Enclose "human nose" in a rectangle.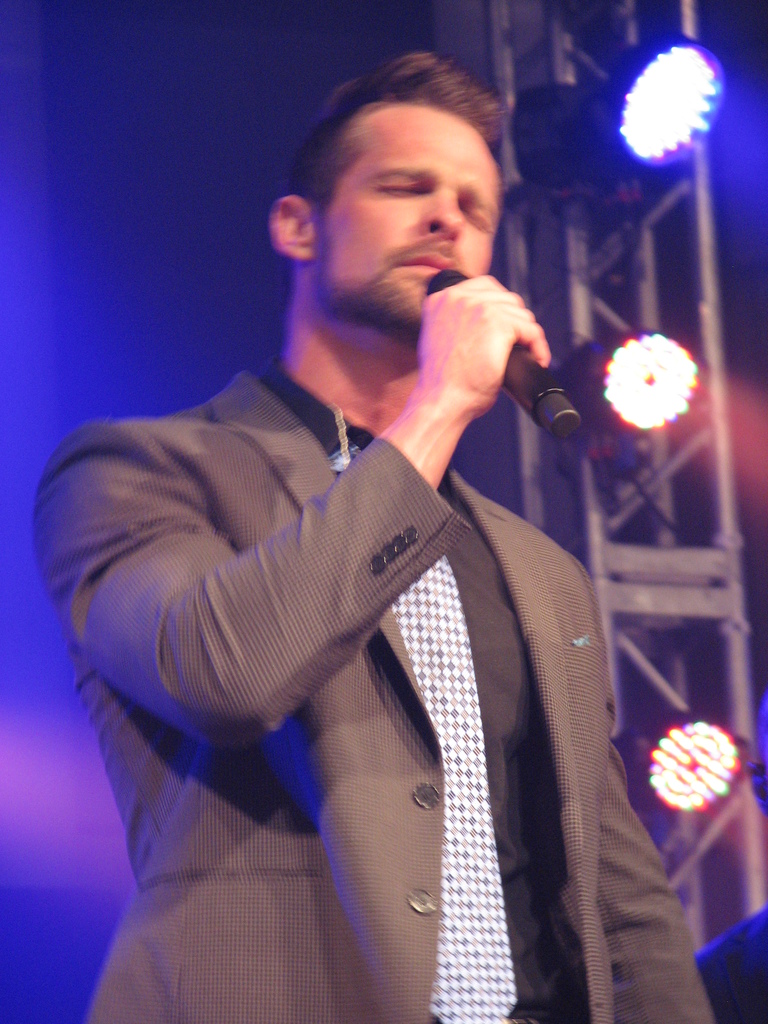
detection(413, 193, 464, 243).
